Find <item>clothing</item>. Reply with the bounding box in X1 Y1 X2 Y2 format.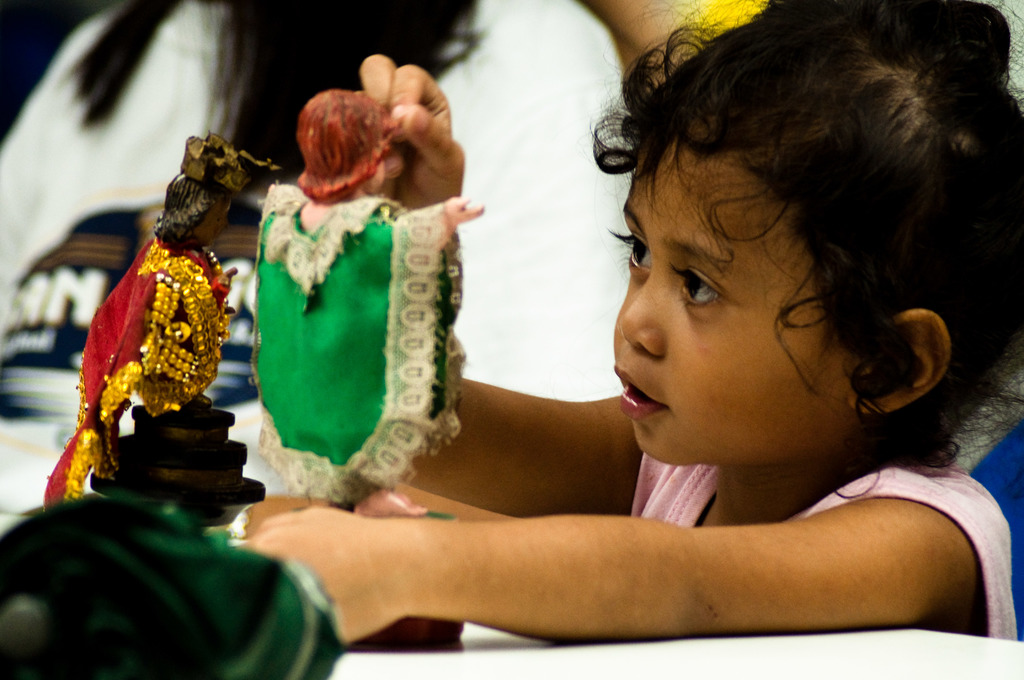
239 130 462 489.
